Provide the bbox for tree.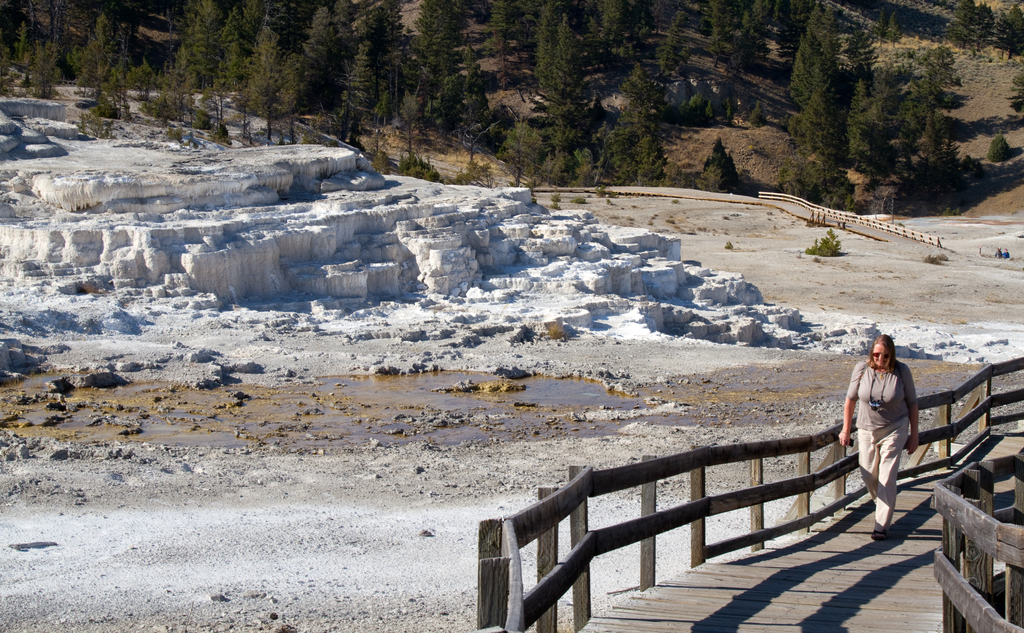
select_region(764, 0, 900, 230).
